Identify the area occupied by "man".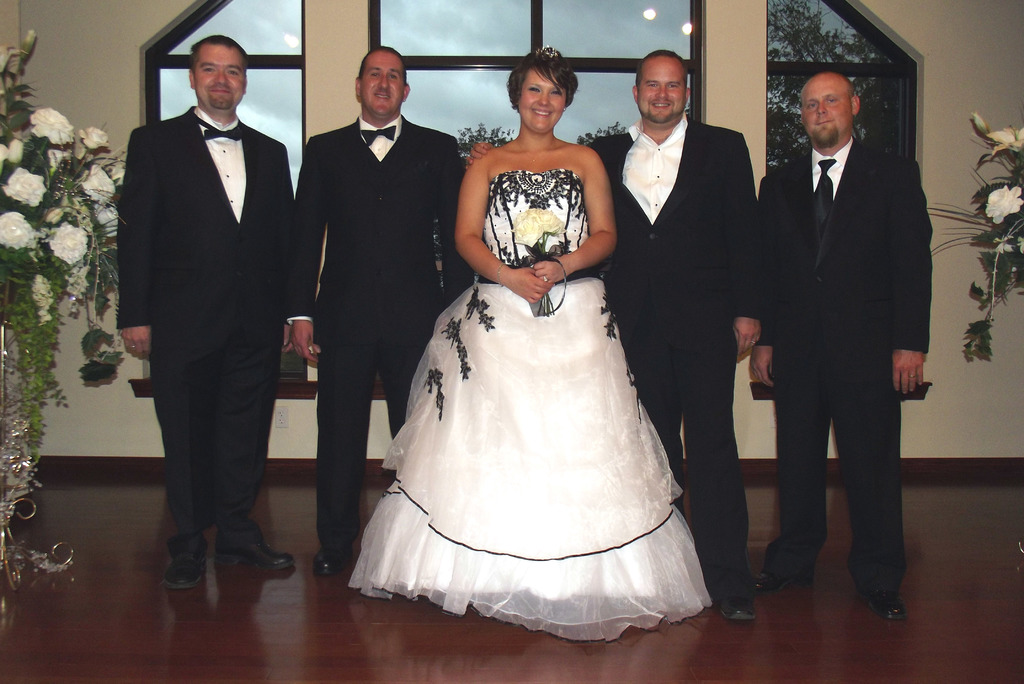
Area: (109,23,305,585).
